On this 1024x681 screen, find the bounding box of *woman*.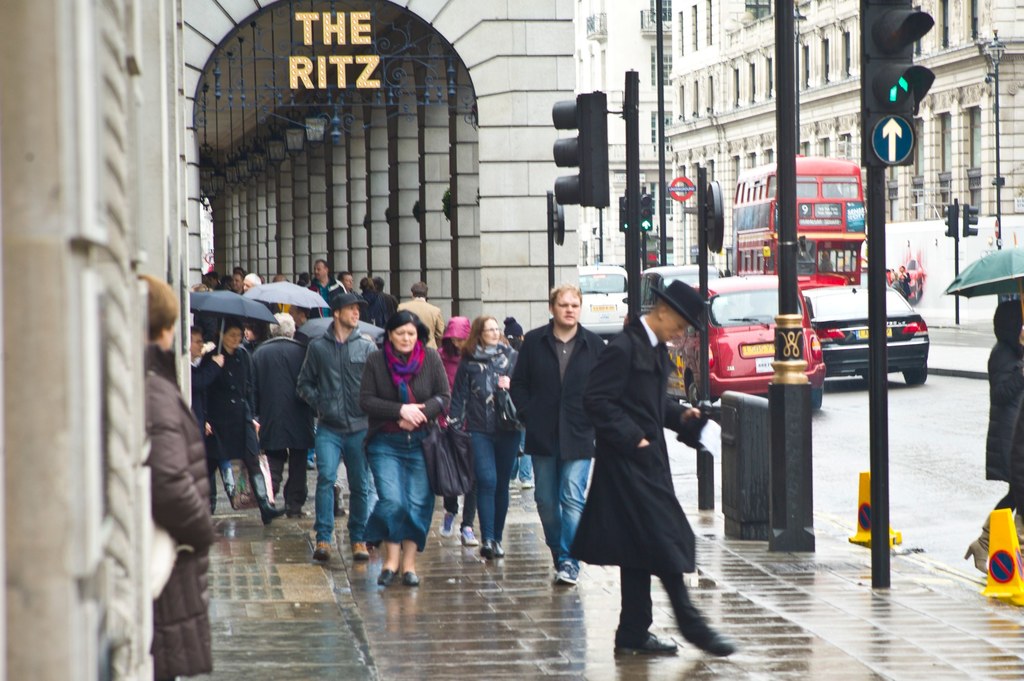
Bounding box: rect(189, 324, 283, 526).
